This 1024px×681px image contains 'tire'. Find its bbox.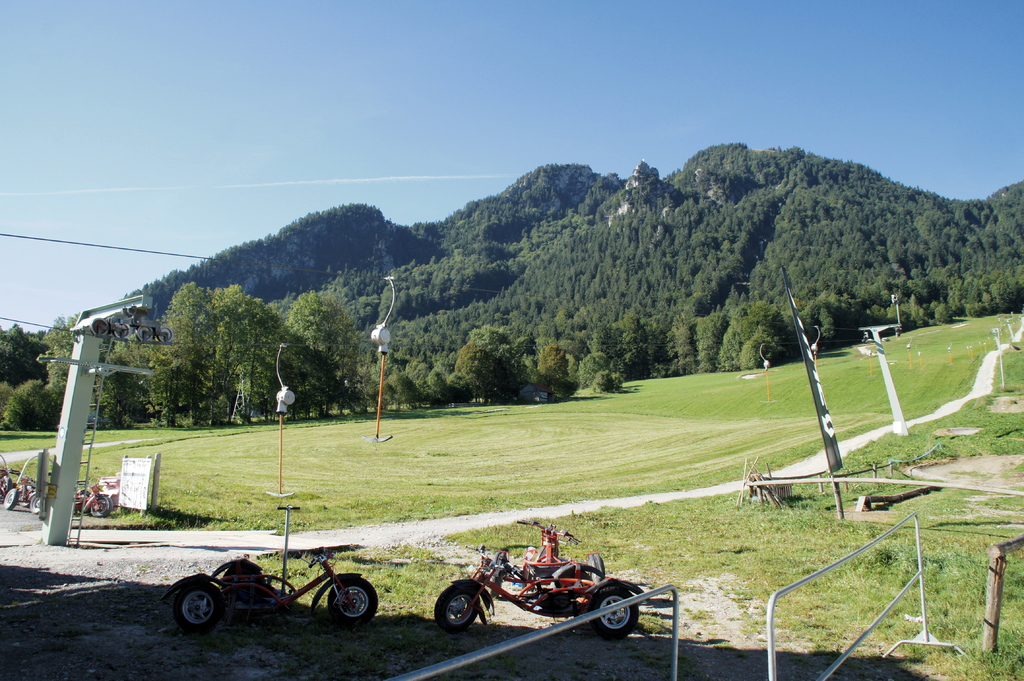
Rect(176, 581, 223, 630).
